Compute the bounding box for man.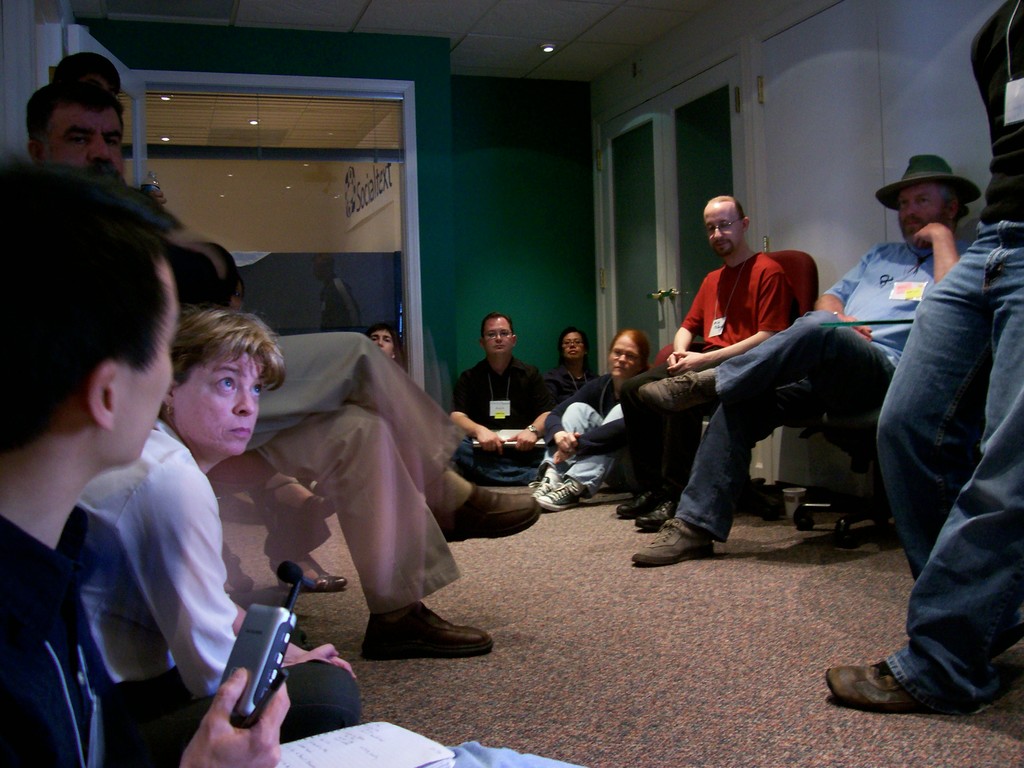
(left=816, top=395, right=1023, bottom=719).
